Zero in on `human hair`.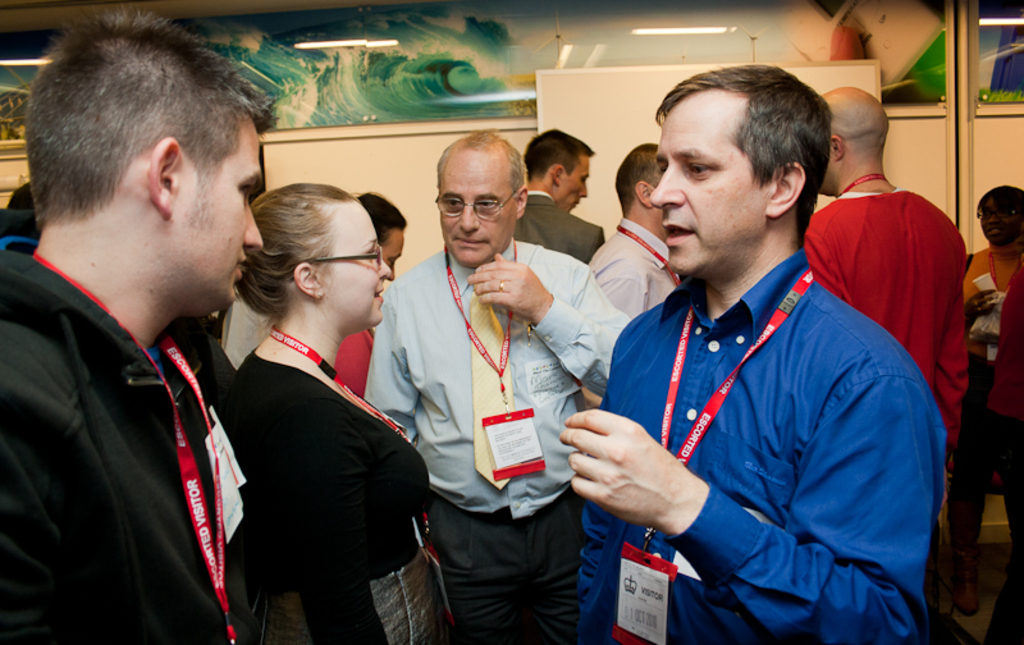
Zeroed in: x1=614 y1=141 x2=657 y2=215.
